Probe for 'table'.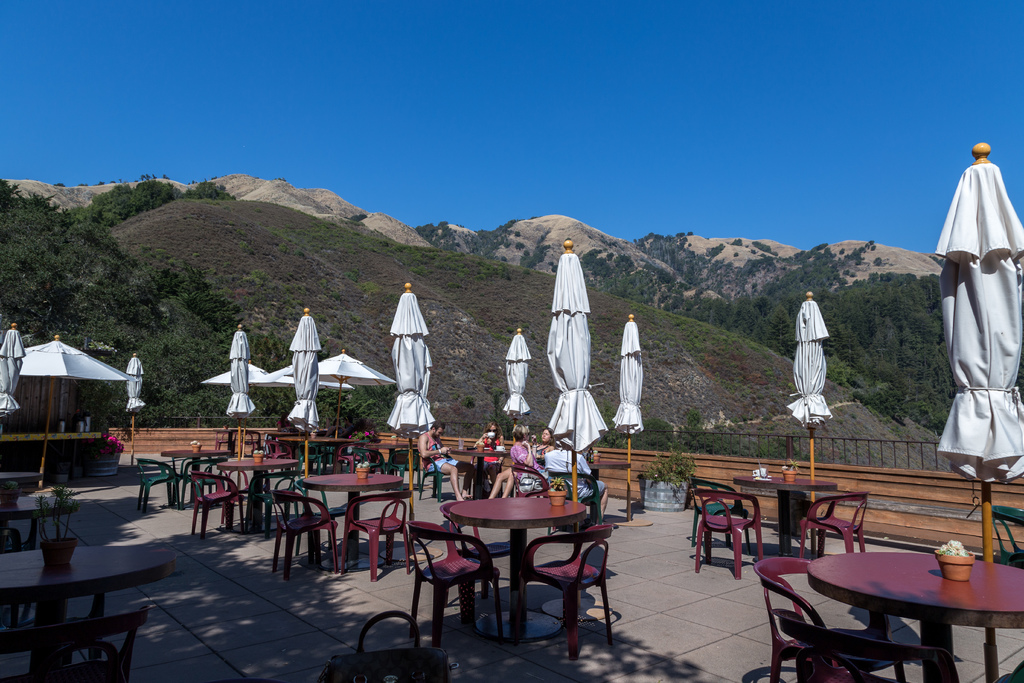
Probe result: <box>366,444,412,464</box>.
